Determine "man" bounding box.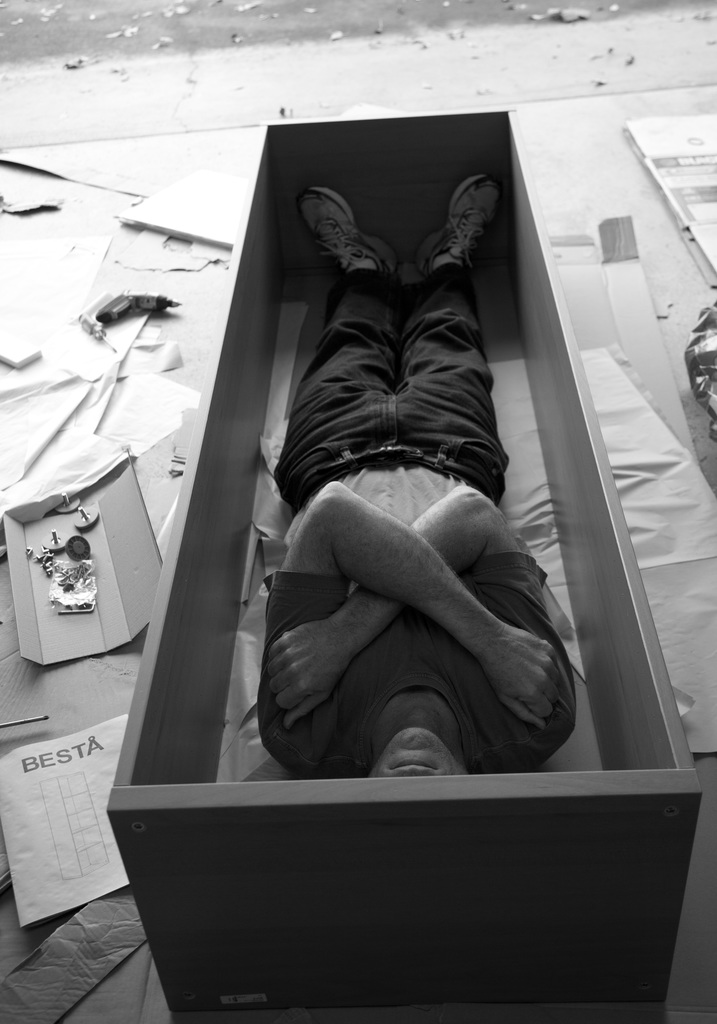
Determined: locate(208, 118, 606, 820).
